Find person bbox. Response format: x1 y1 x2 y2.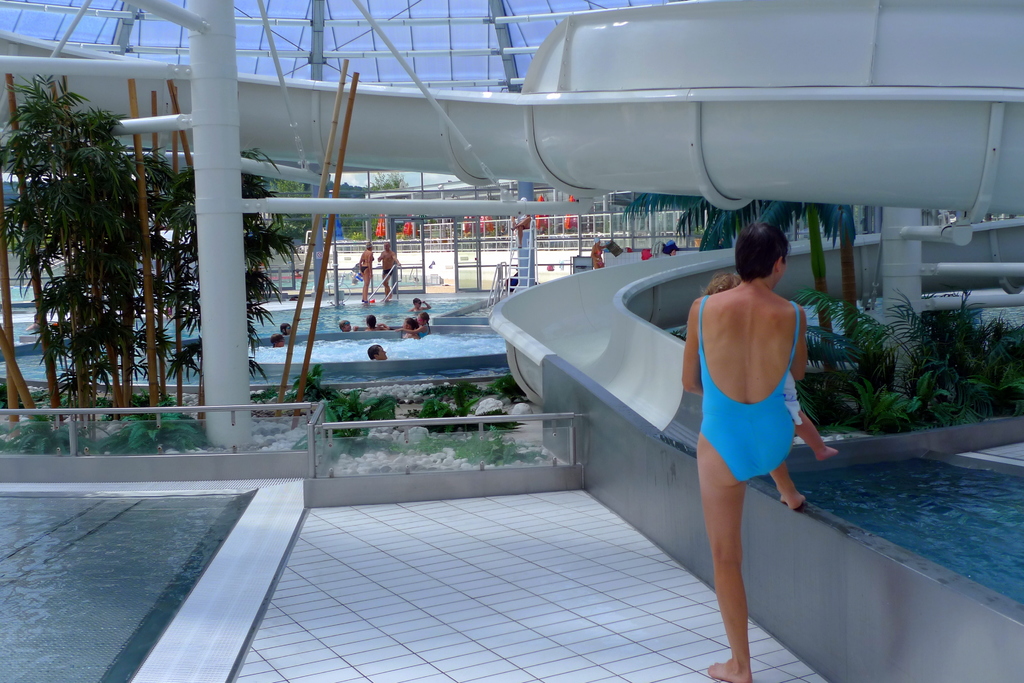
374 241 404 302.
